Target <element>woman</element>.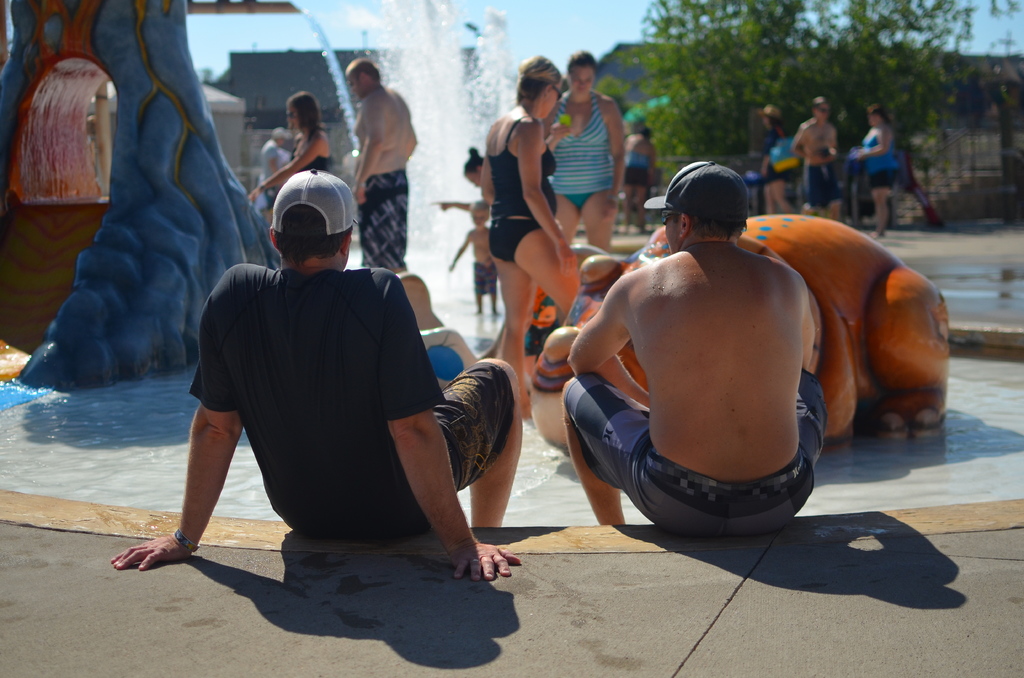
Target region: x1=429, y1=145, x2=488, y2=210.
